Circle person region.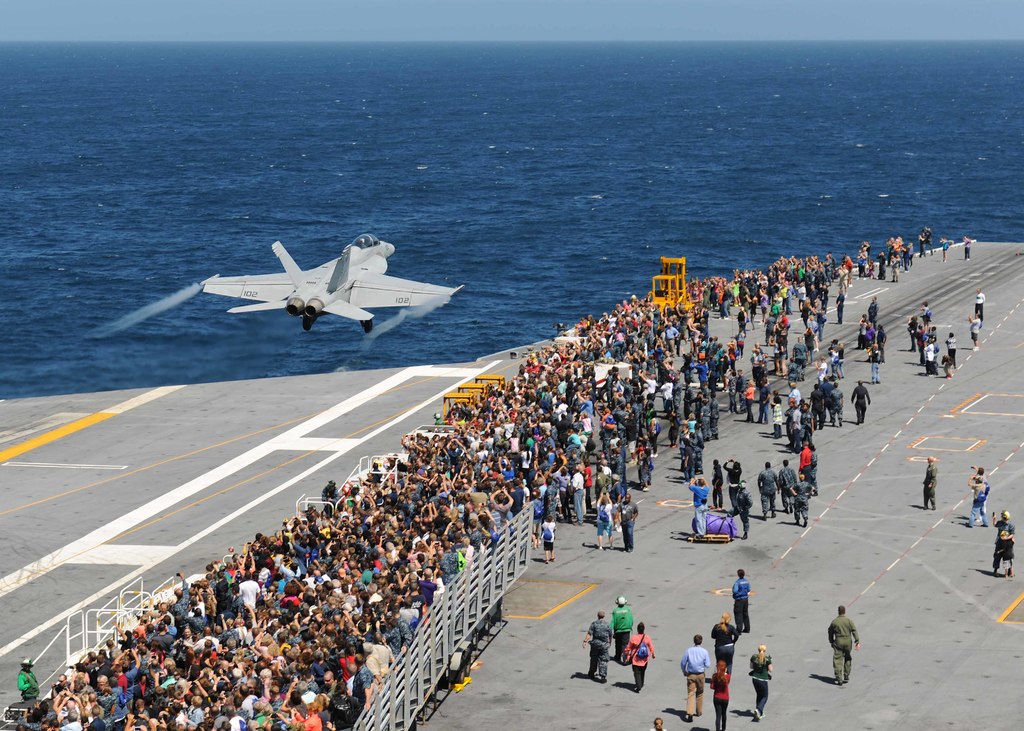
Region: locate(966, 238, 972, 259).
